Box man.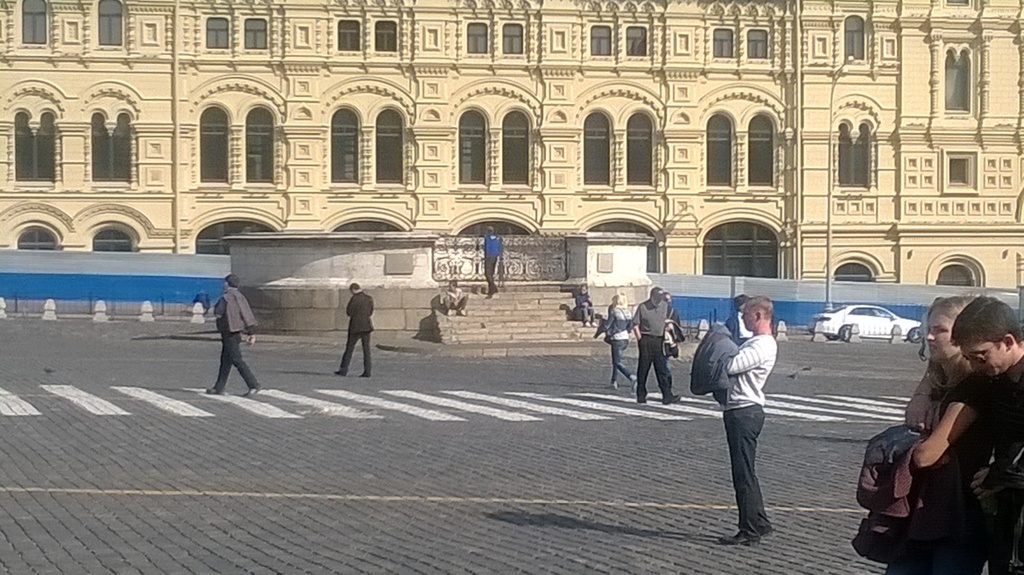
Rect(445, 280, 471, 316).
